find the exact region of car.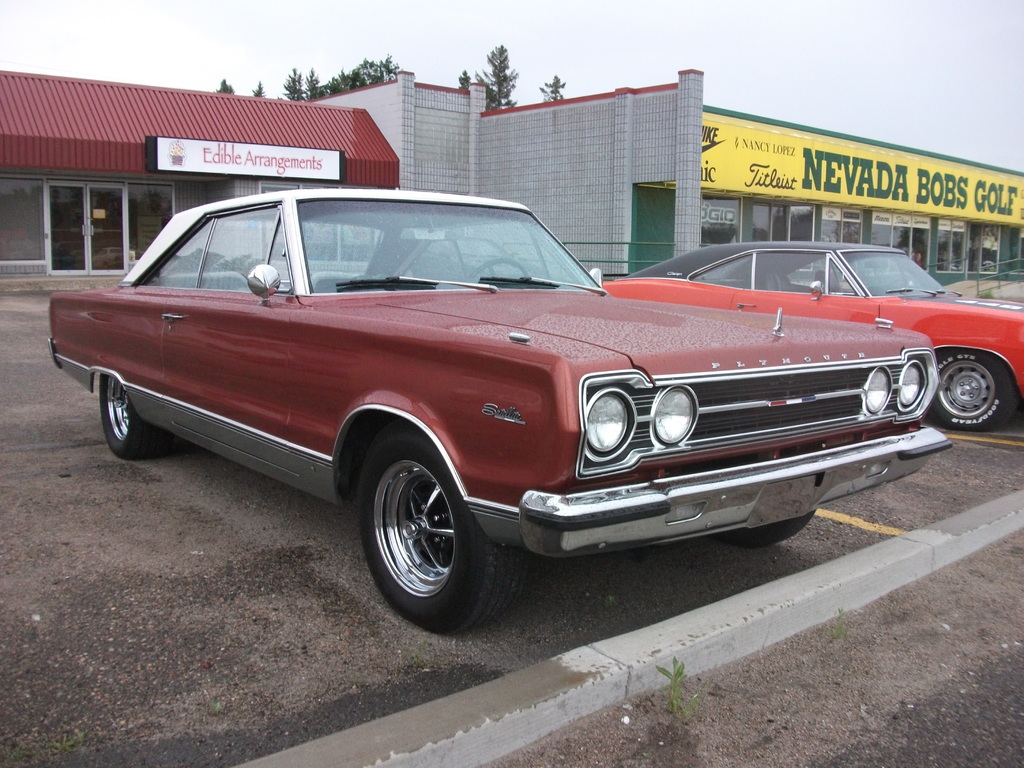
Exact region: crop(593, 241, 1023, 438).
